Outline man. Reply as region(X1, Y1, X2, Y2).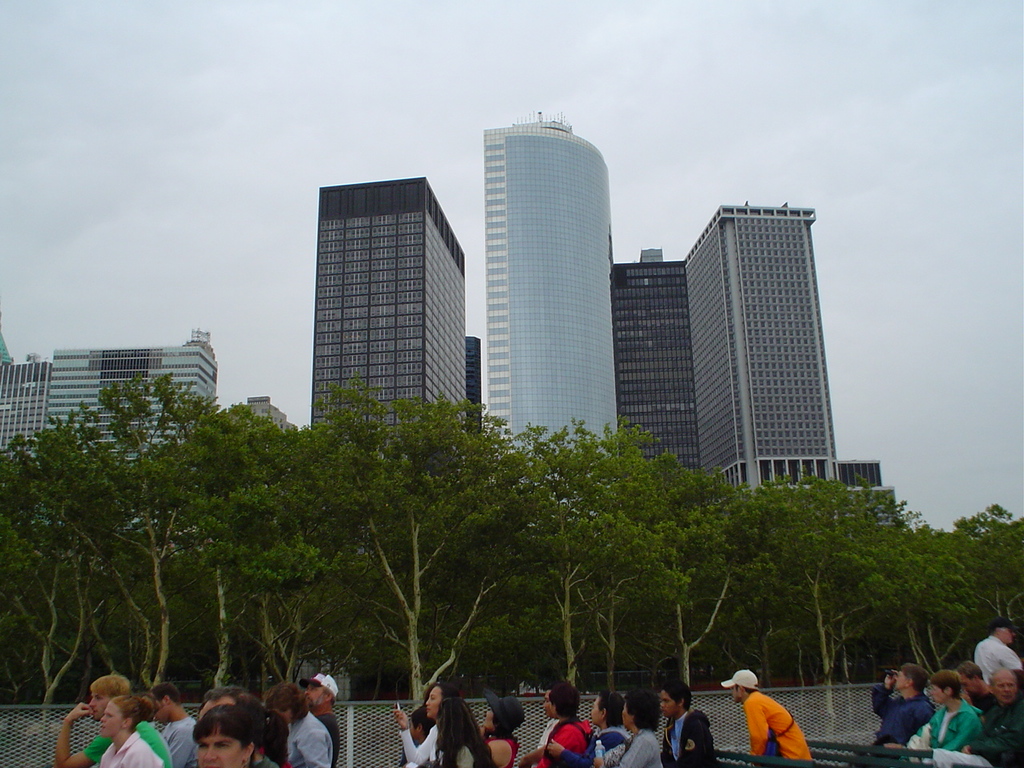
region(158, 682, 194, 767).
